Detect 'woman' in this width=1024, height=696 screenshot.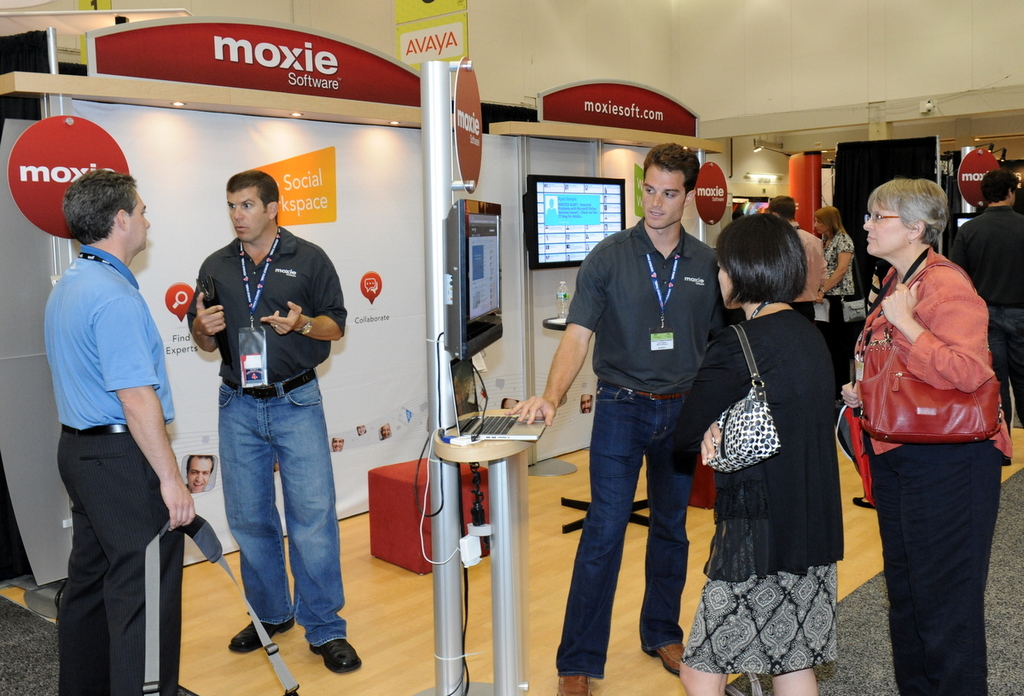
Detection: BBox(838, 178, 1005, 695).
